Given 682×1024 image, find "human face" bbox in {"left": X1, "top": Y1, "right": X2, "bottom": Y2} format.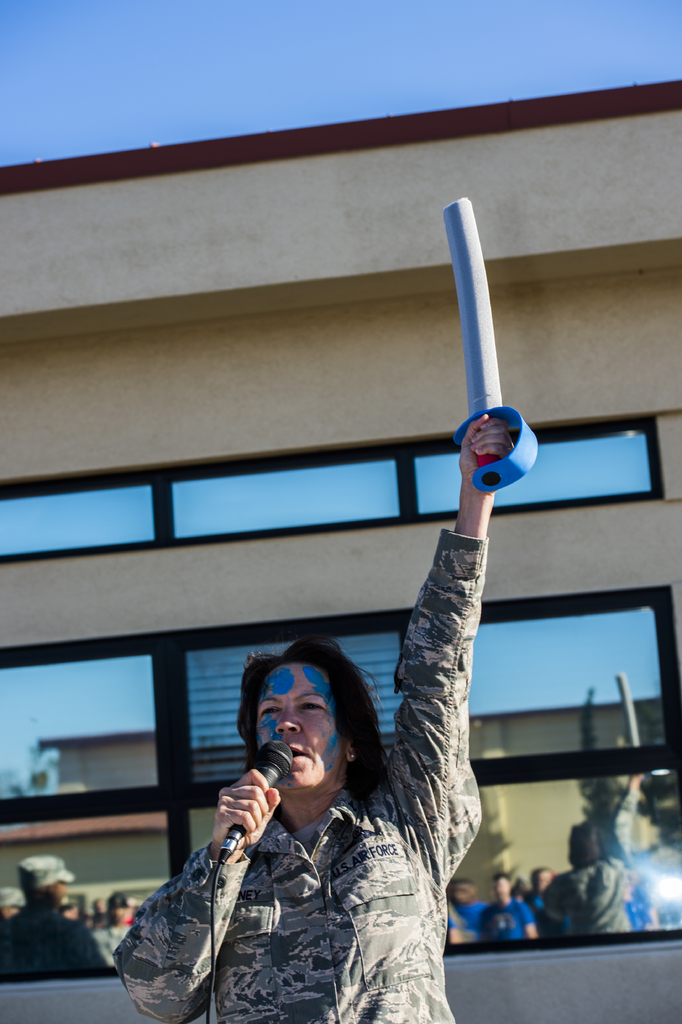
{"left": 254, "top": 660, "right": 351, "bottom": 790}.
